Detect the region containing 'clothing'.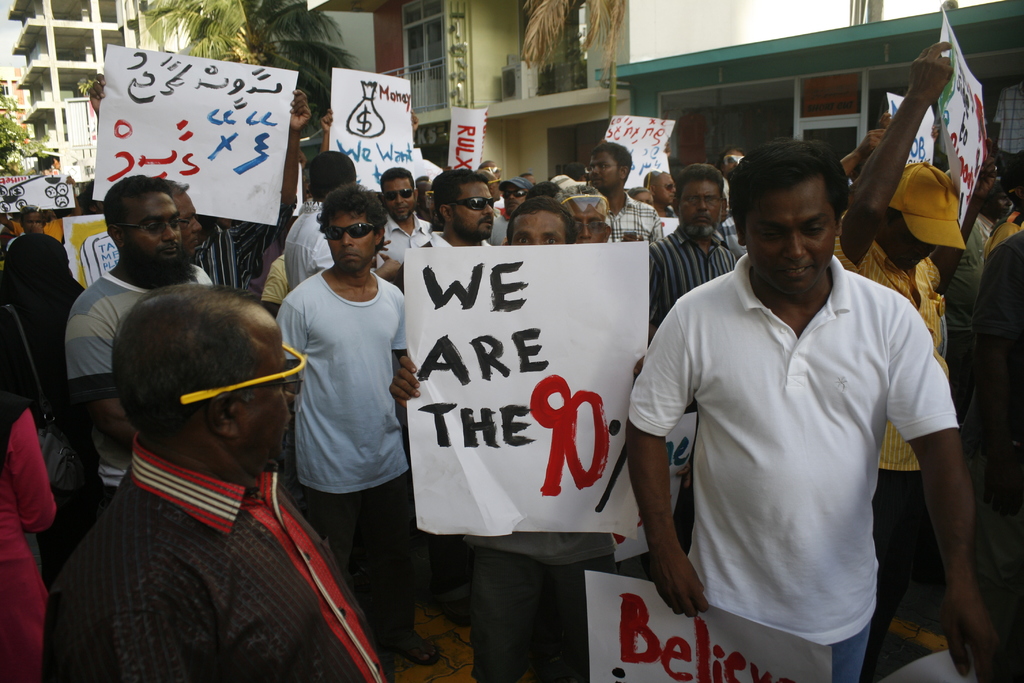
select_region(44, 428, 385, 682).
